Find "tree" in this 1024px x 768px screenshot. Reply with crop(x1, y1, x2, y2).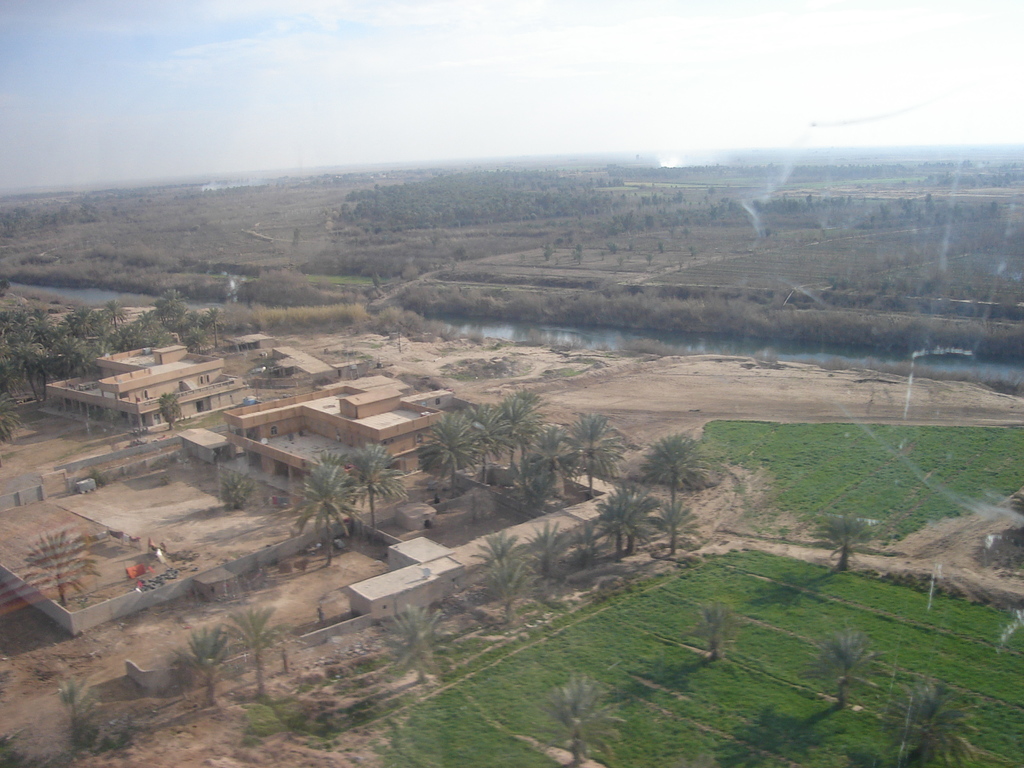
crop(17, 531, 102, 614).
